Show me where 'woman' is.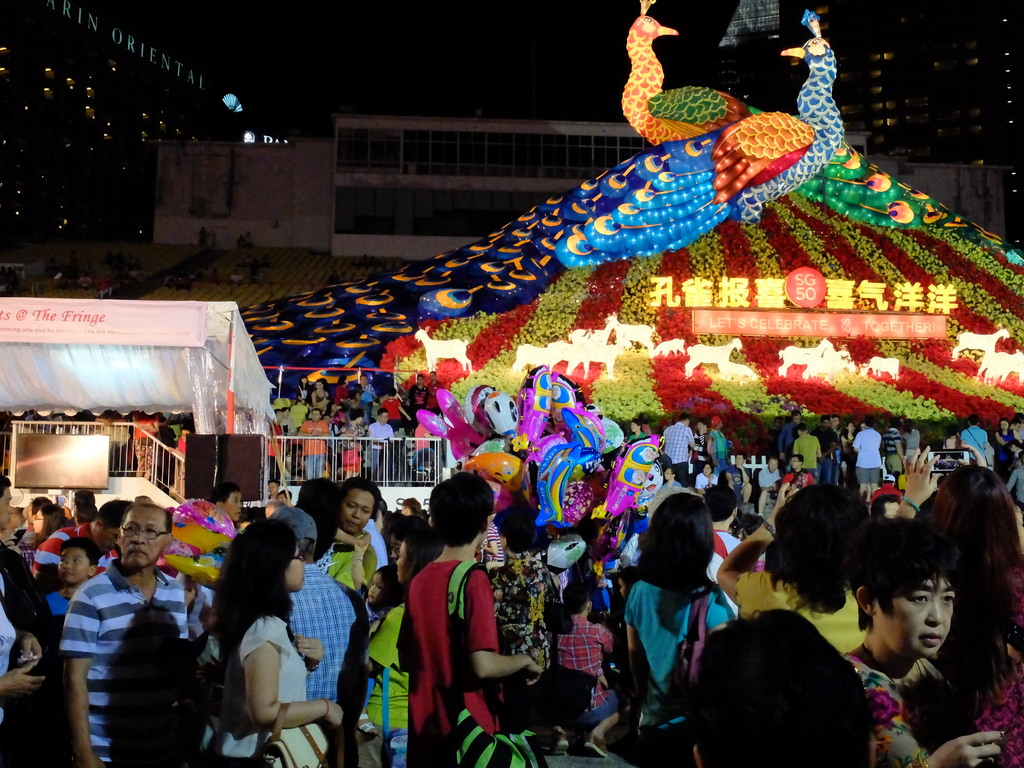
'woman' is at region(307, 383, 330, 414).
